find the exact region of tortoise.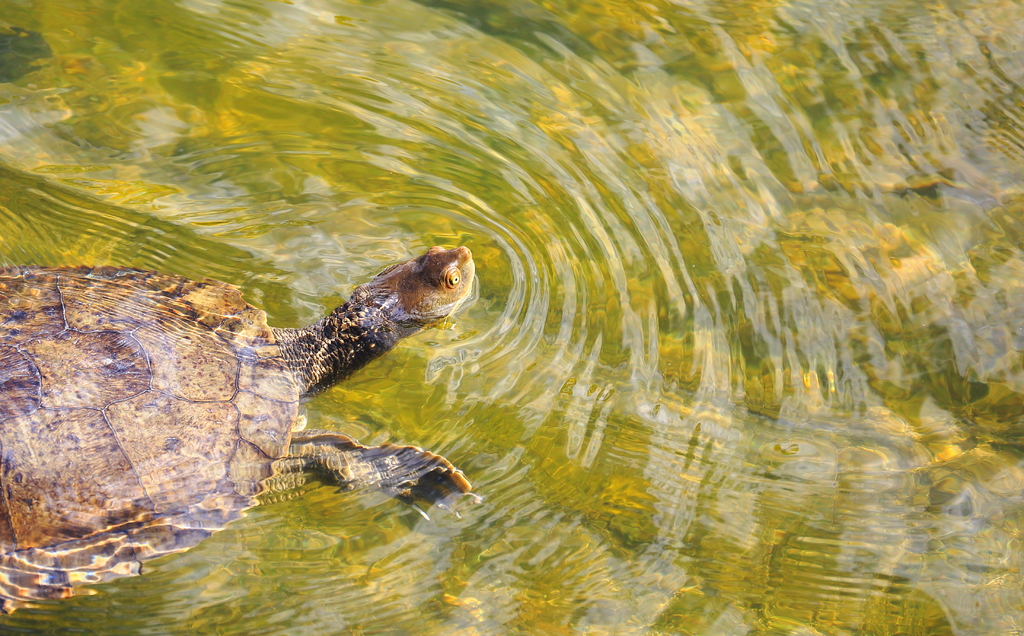
Exact region: [0,246,476,616].
